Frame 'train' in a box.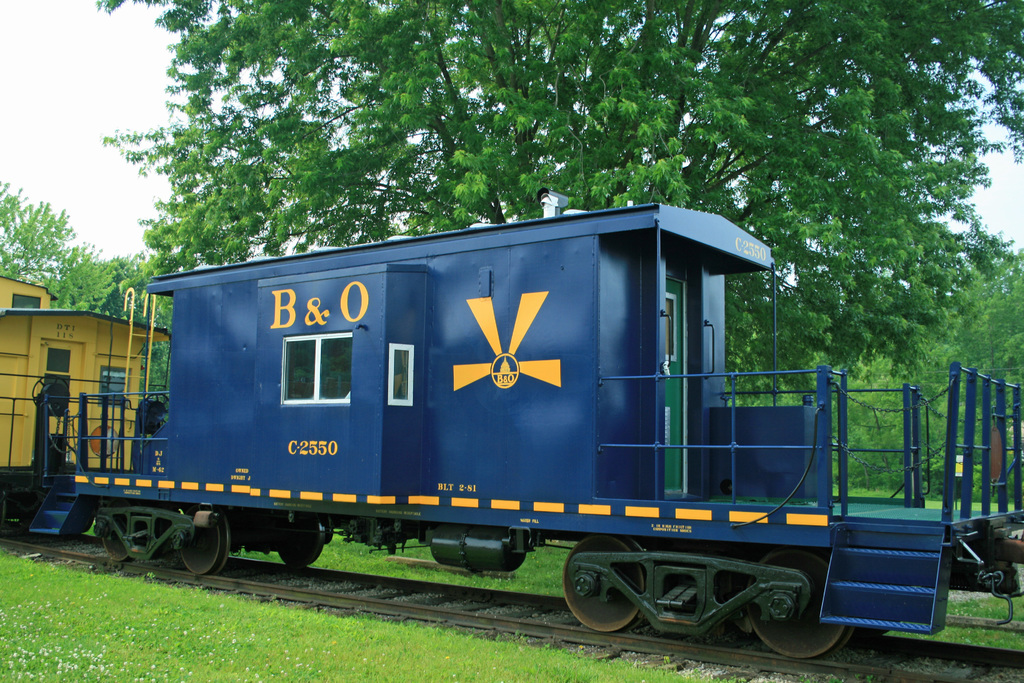
select_region(0, 191, 1023, 659).
